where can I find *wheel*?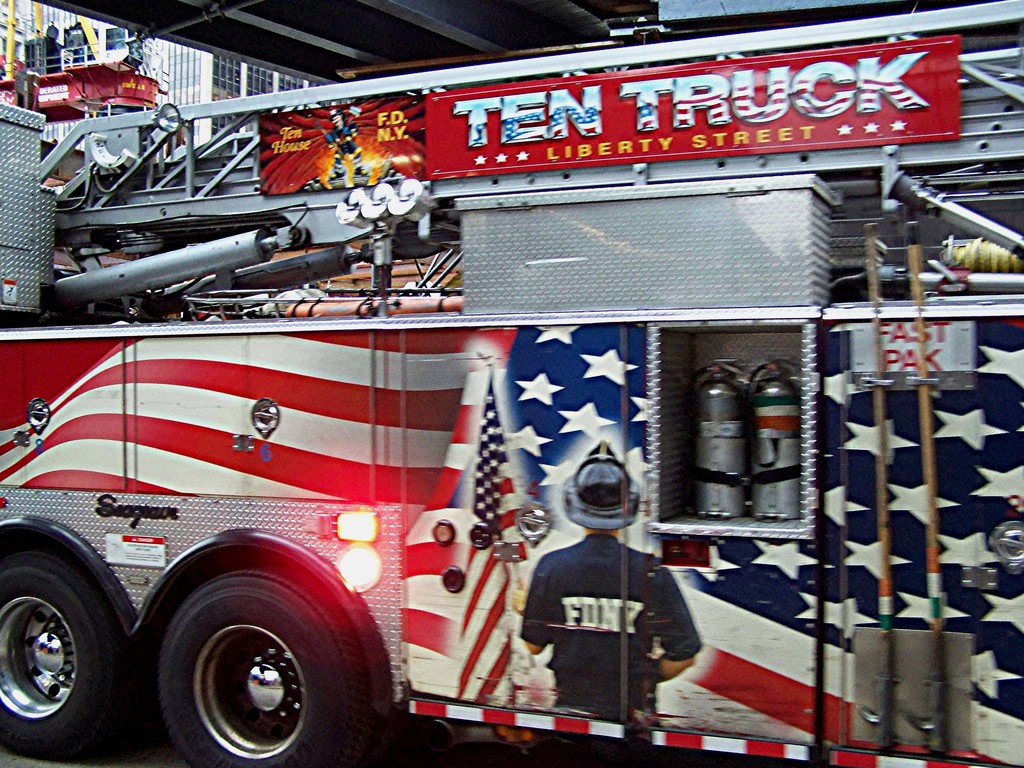
You can find it at BBox(0, 545, 123, 762).
